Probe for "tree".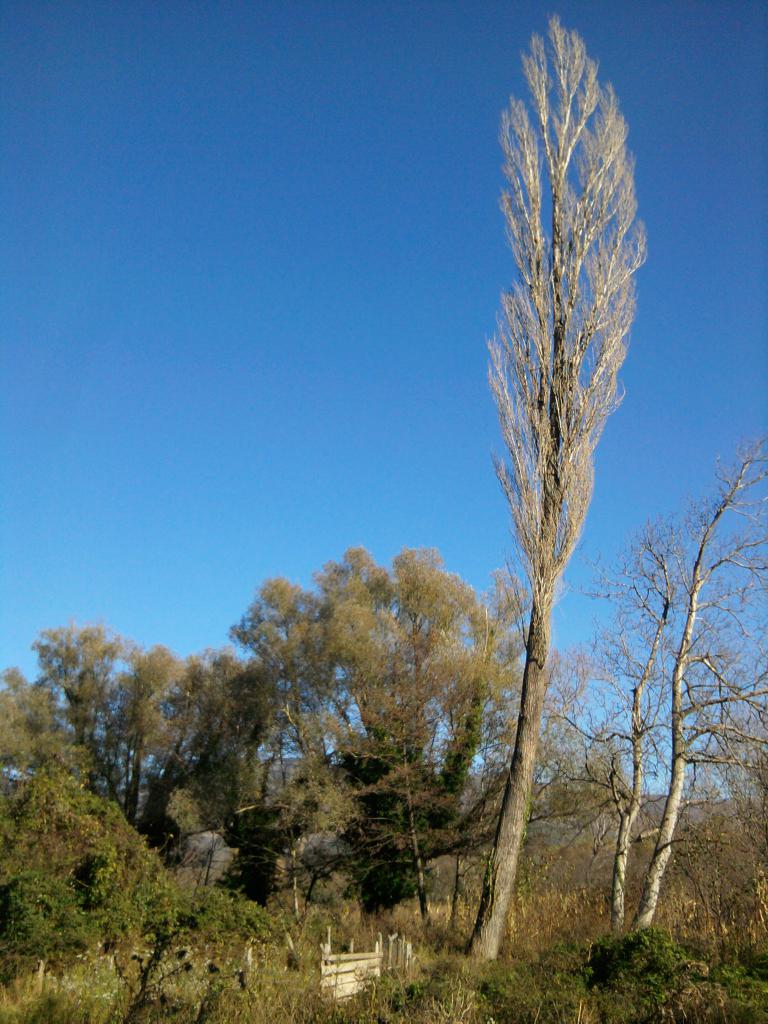
Probe result: 310 545 529 945.
